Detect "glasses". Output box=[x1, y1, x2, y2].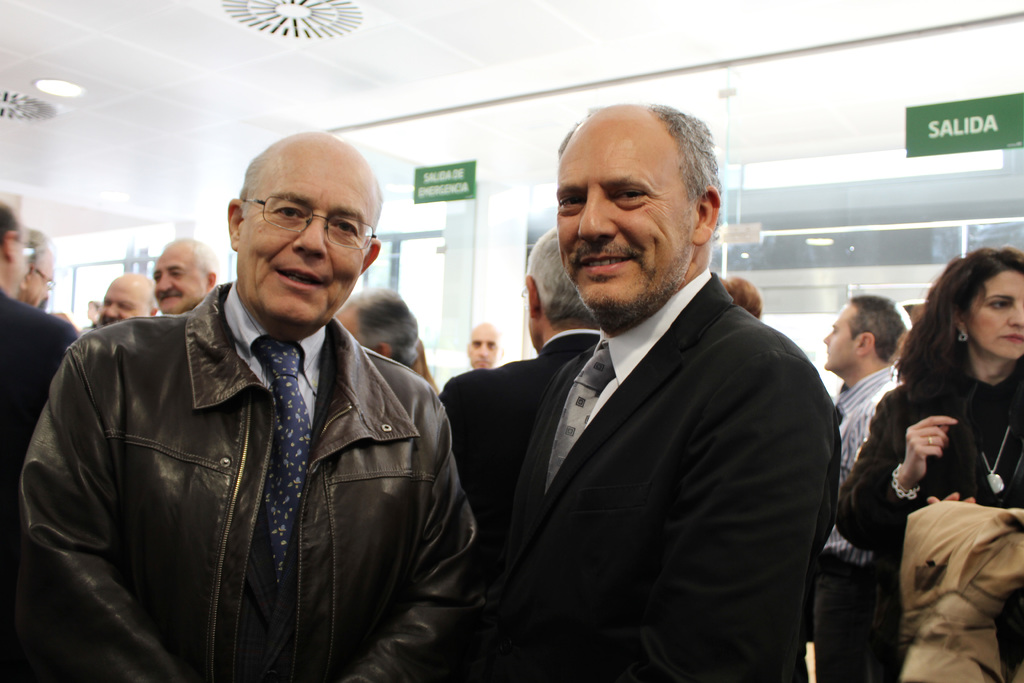
box=[34, 259, 58, 286].
